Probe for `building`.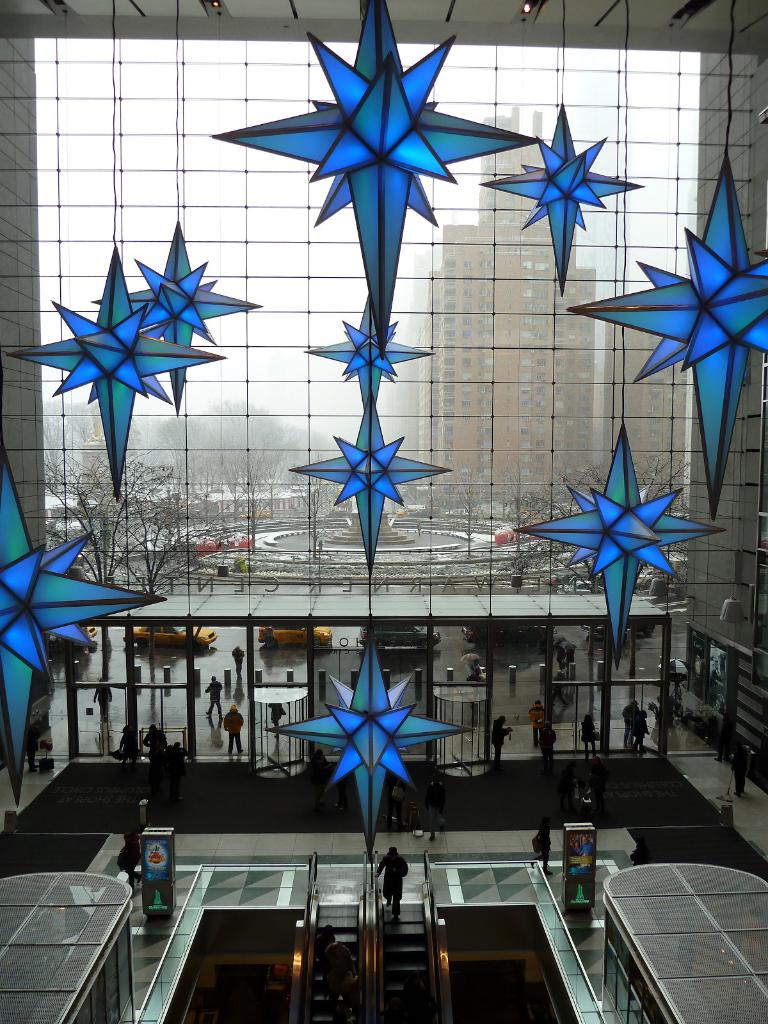
Probe result: BBox(3, 0, 767, 1023).
